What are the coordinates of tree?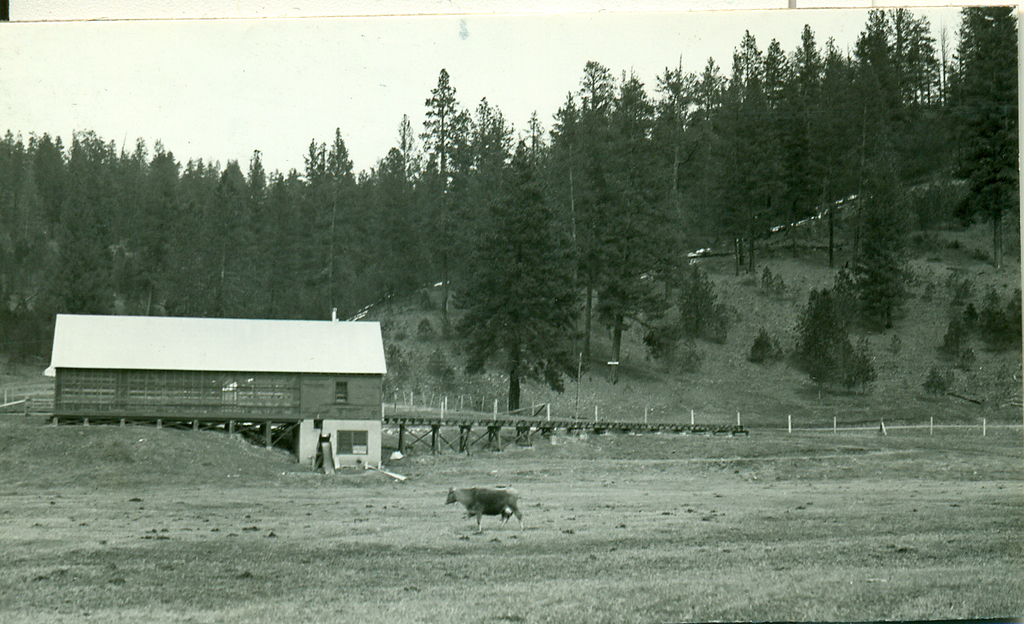
x1=845, y1=136, x2=908, y2=319.
